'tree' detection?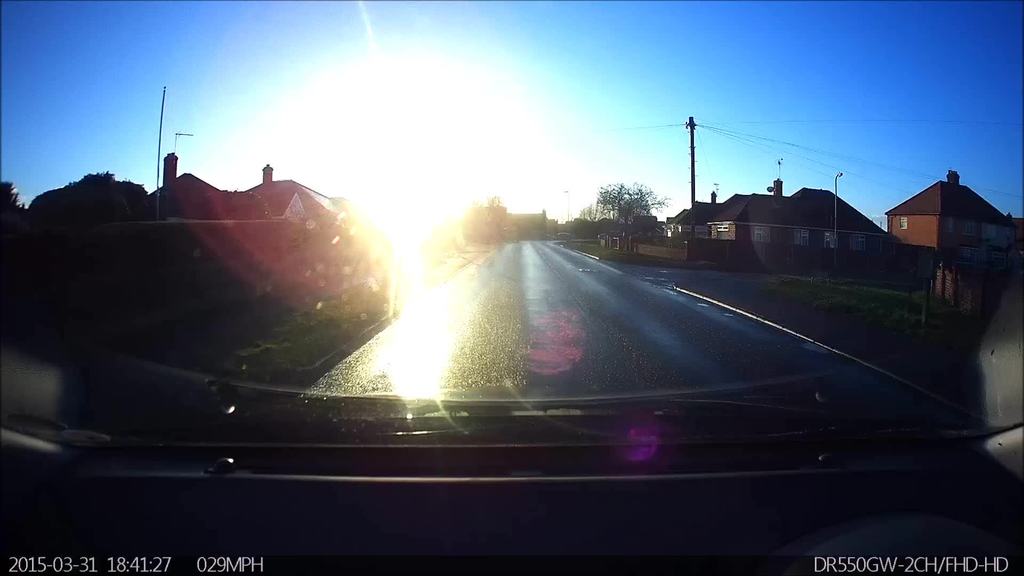
box(455, 193, 505, 251)
